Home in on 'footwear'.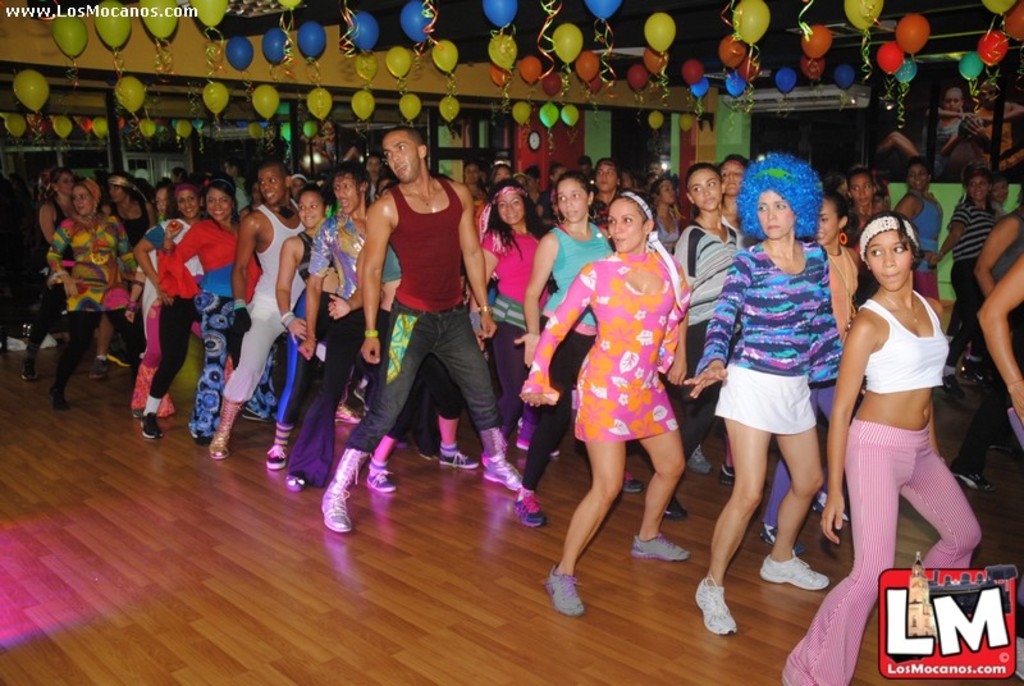
Homed in at 759 553 828 591.
